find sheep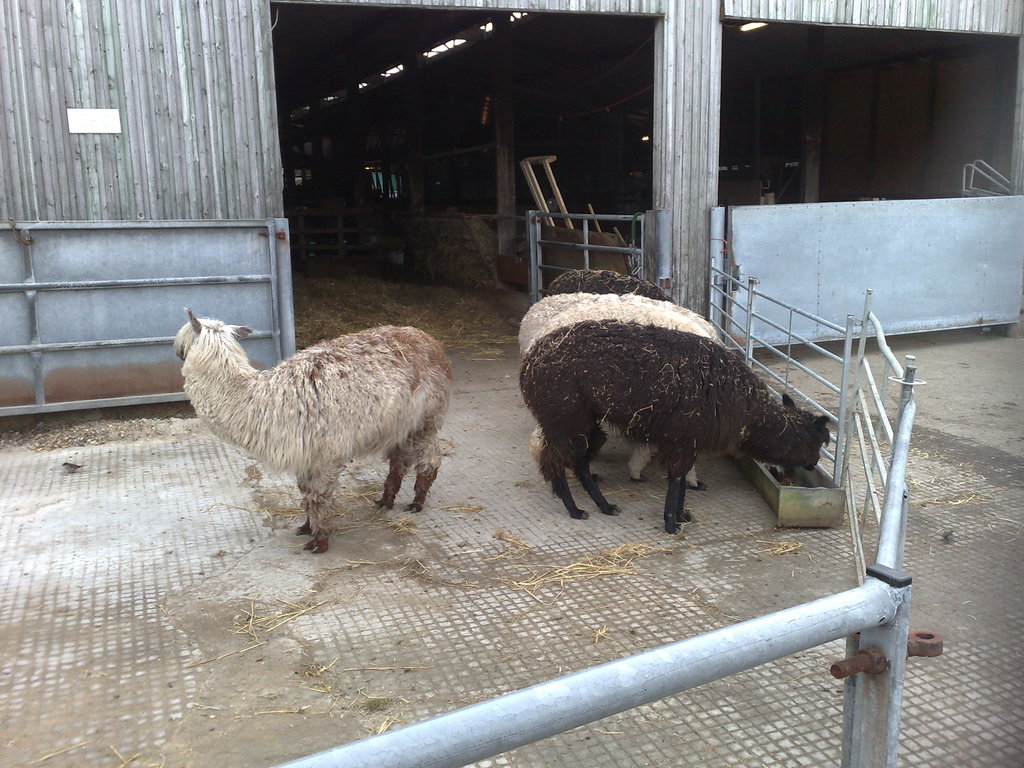
bbox=(169, 309, 452, 556)
